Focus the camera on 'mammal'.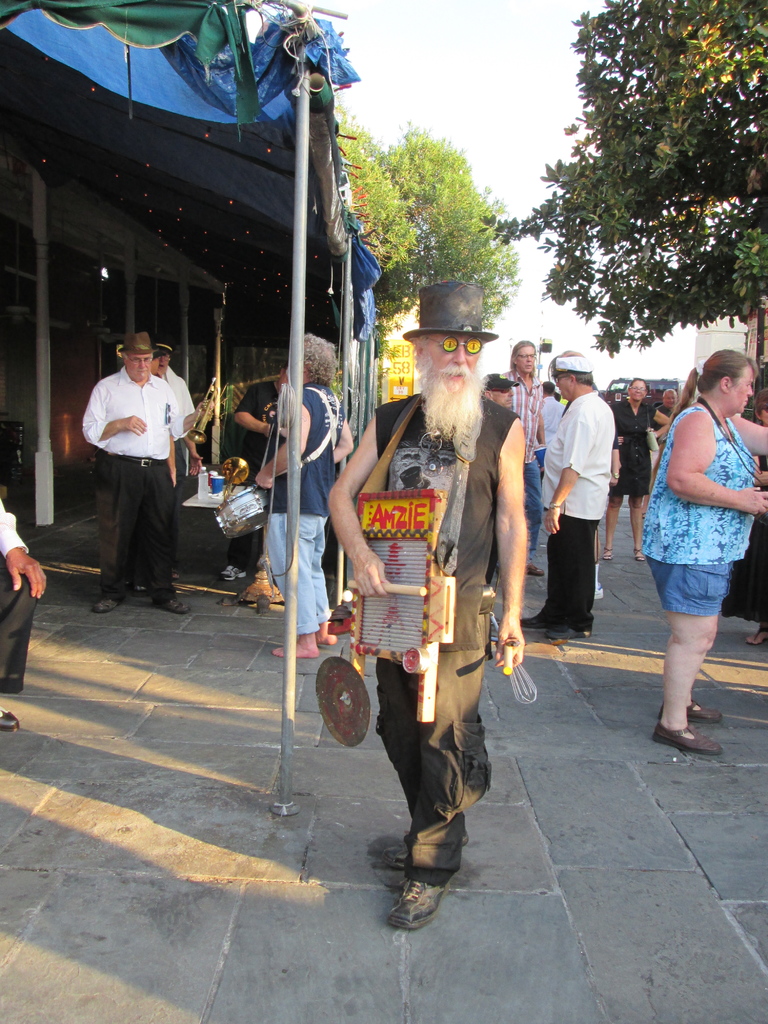
Focus region: box(721, 388, 767, 648).
